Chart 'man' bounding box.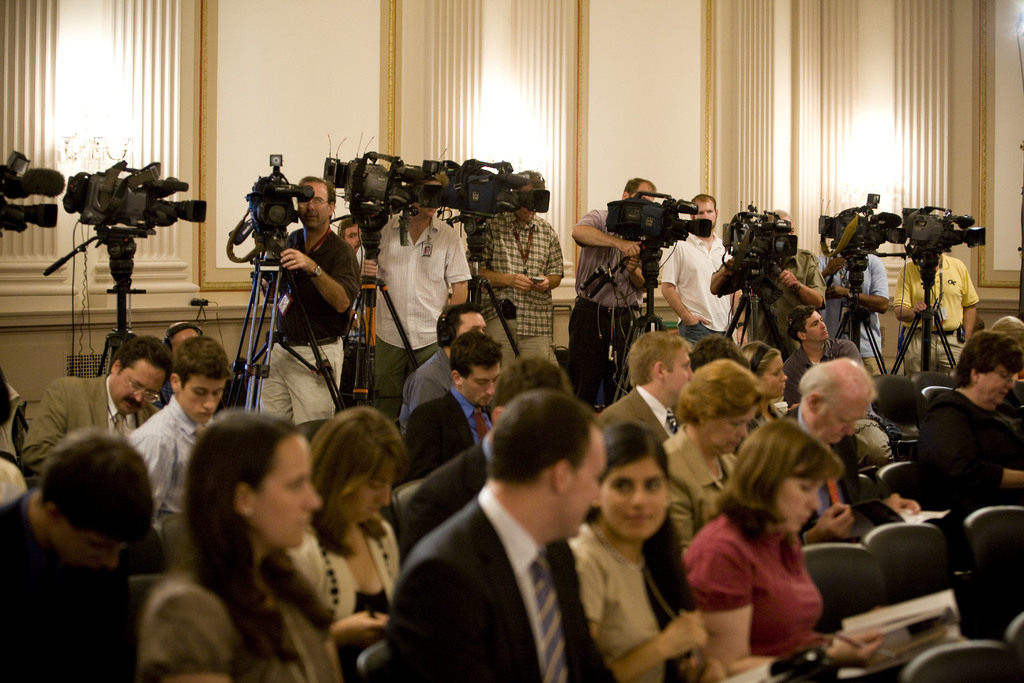
Charted: rect(399, 302, 500, 439).
